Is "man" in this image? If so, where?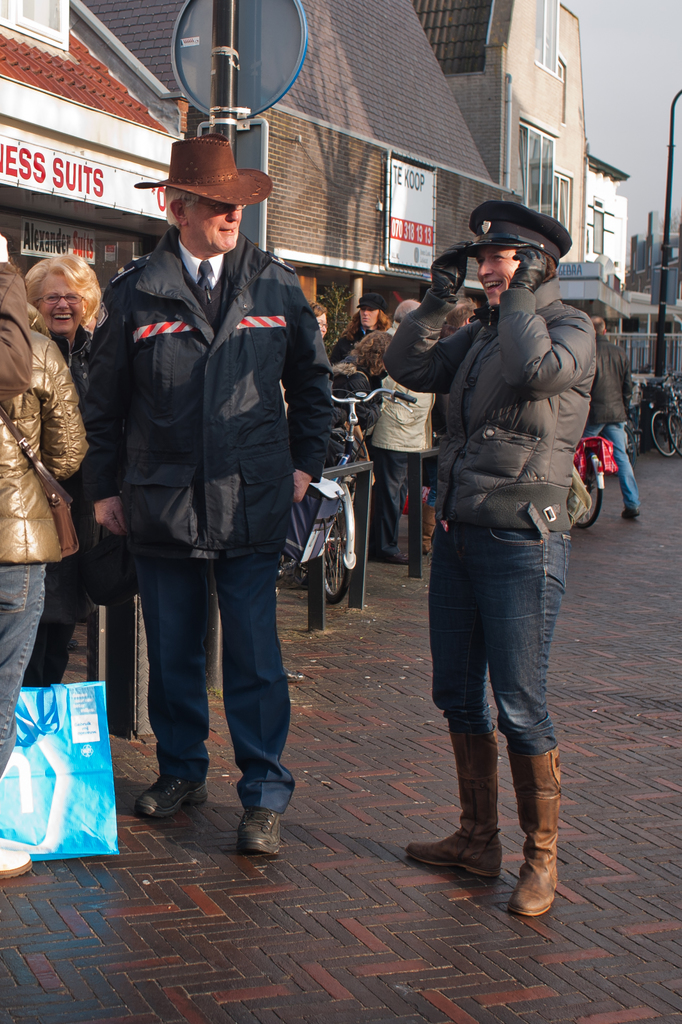
Yes, at locate(576, 313, 641, 523).
